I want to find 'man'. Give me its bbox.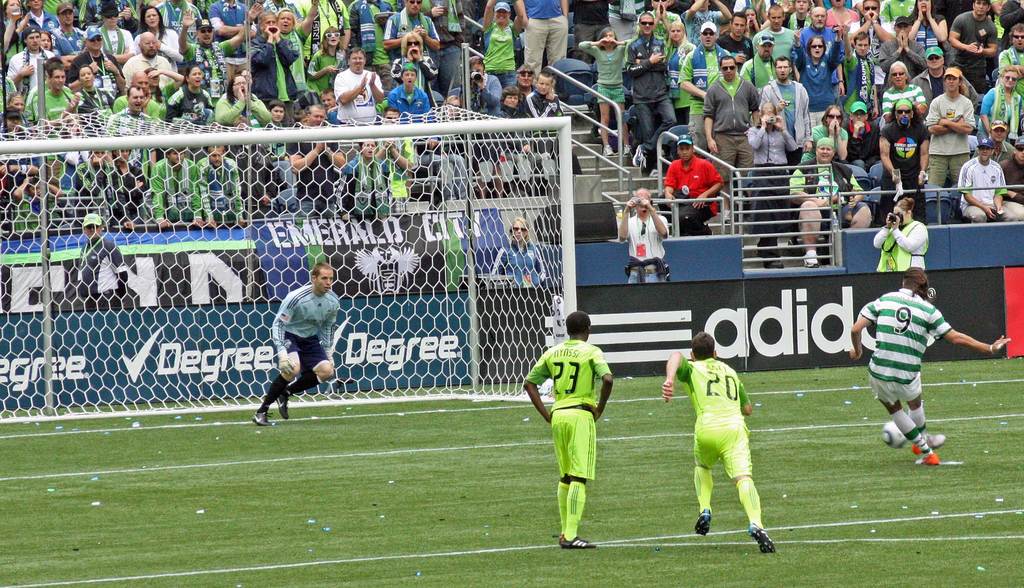
{"x1": 849, "y1": 0, "x2": 895, "y2": 96}.
